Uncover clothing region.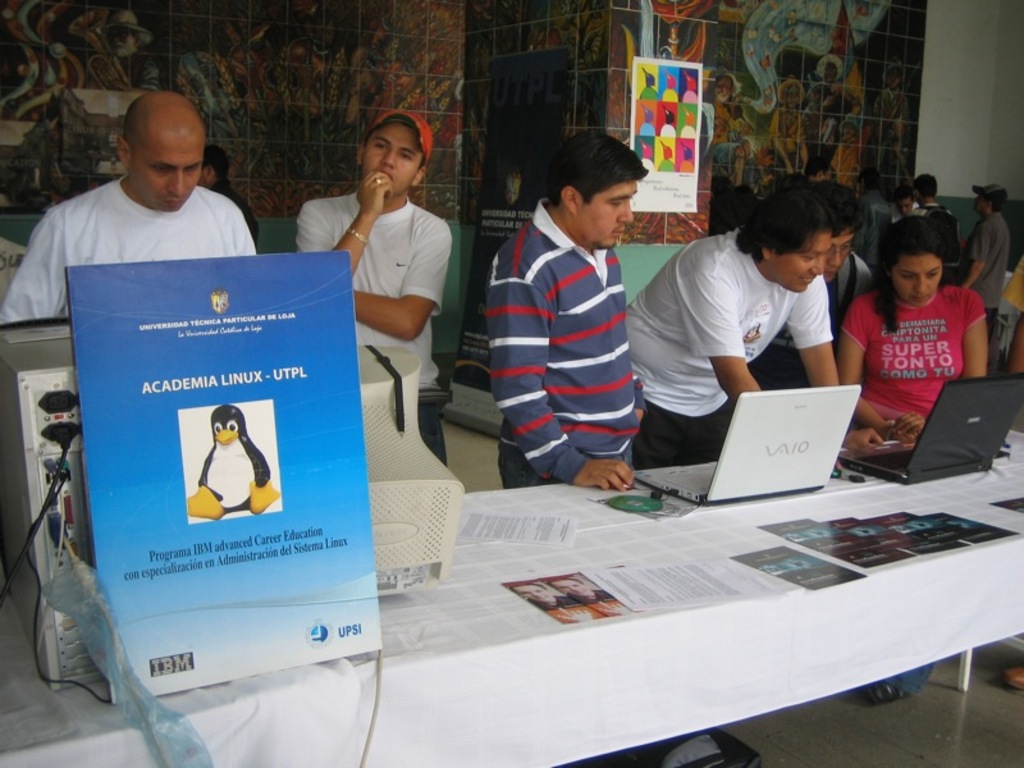
Uncovered: x1=852, y1=183, x2=899, y2=279.
